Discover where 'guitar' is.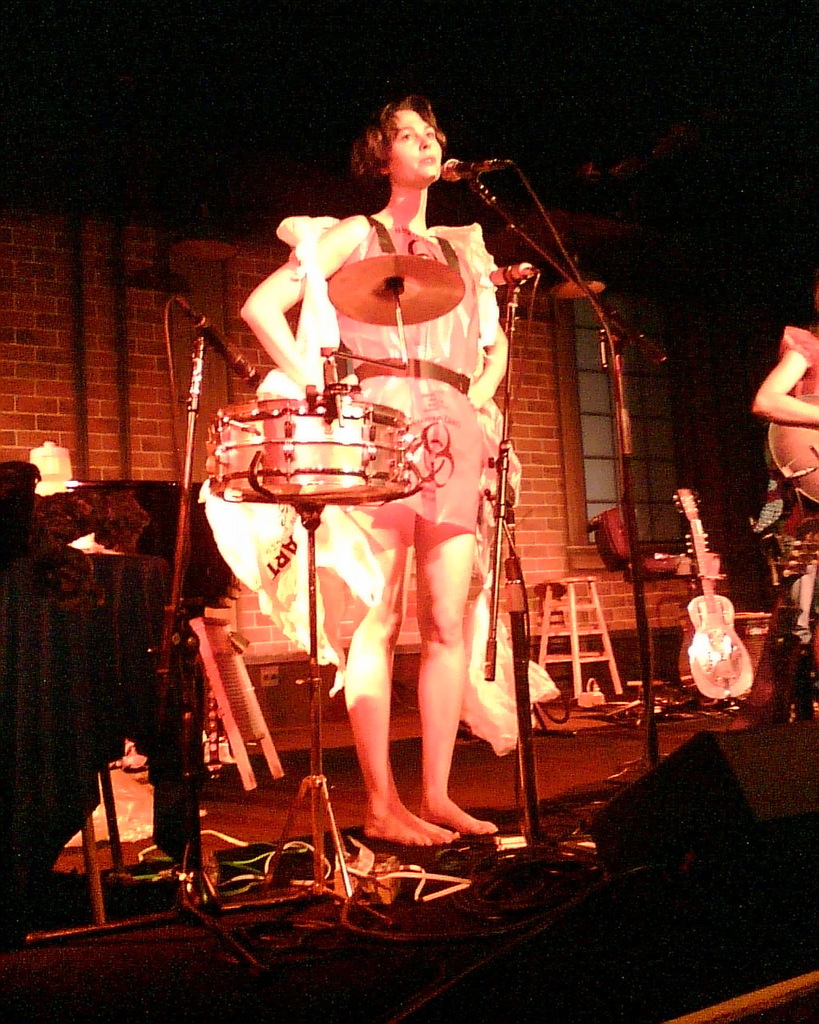
Discovered at BBox(679, 486, 757, 698).
